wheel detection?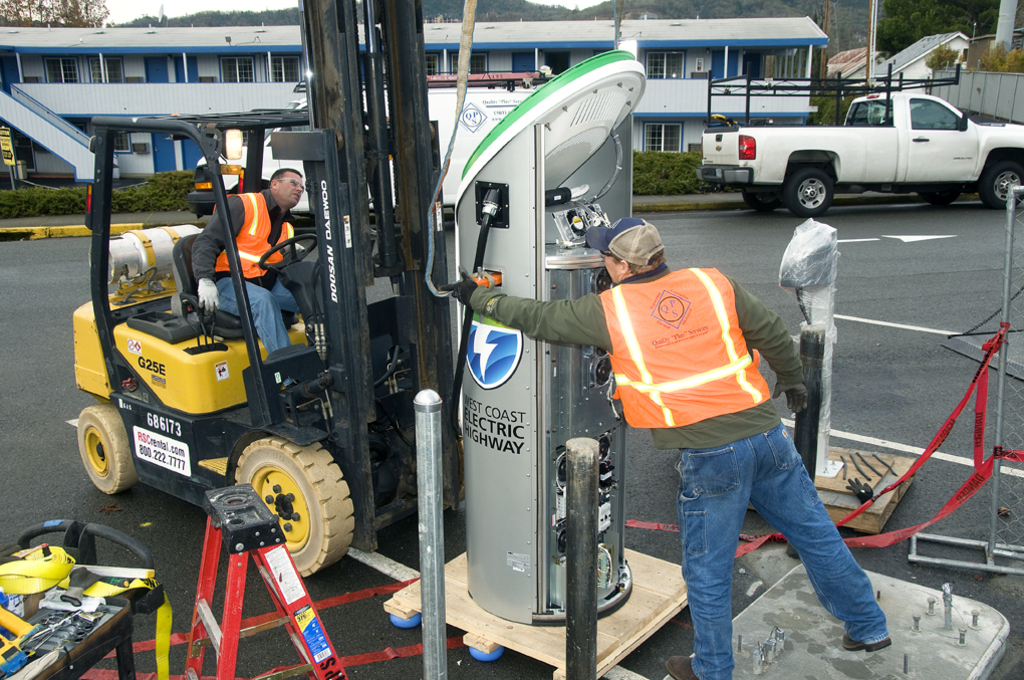
[x1=980, y1=153, x2=1023, y2=215]
